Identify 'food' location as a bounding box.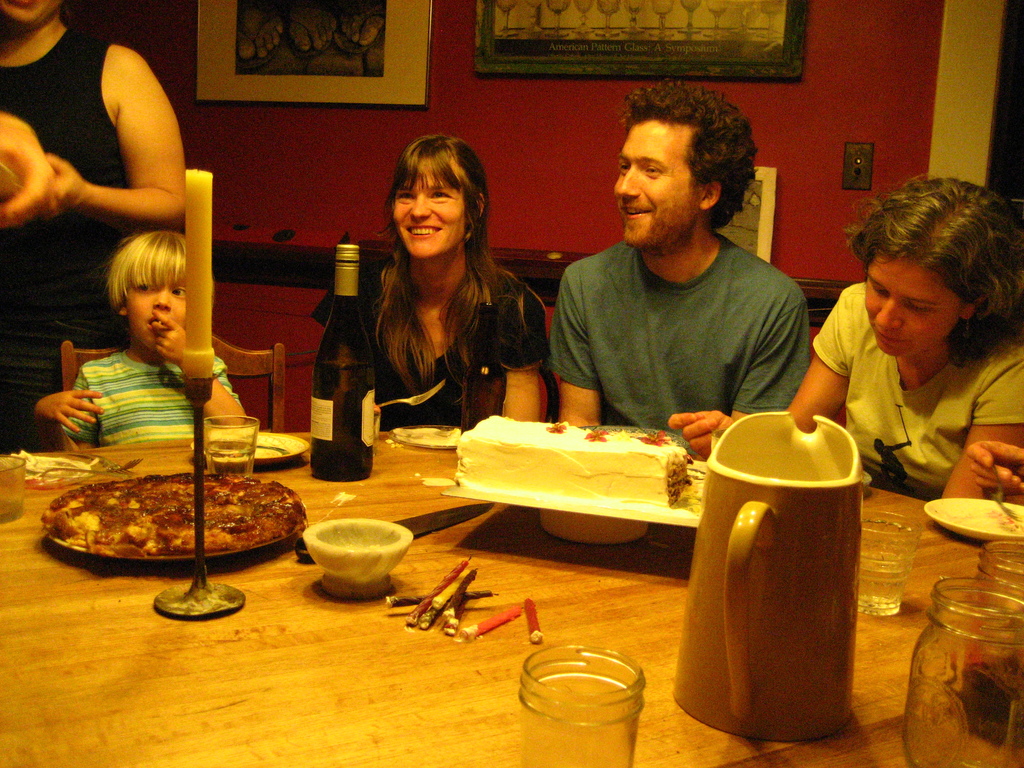
box(441, 409, 710, 516).
